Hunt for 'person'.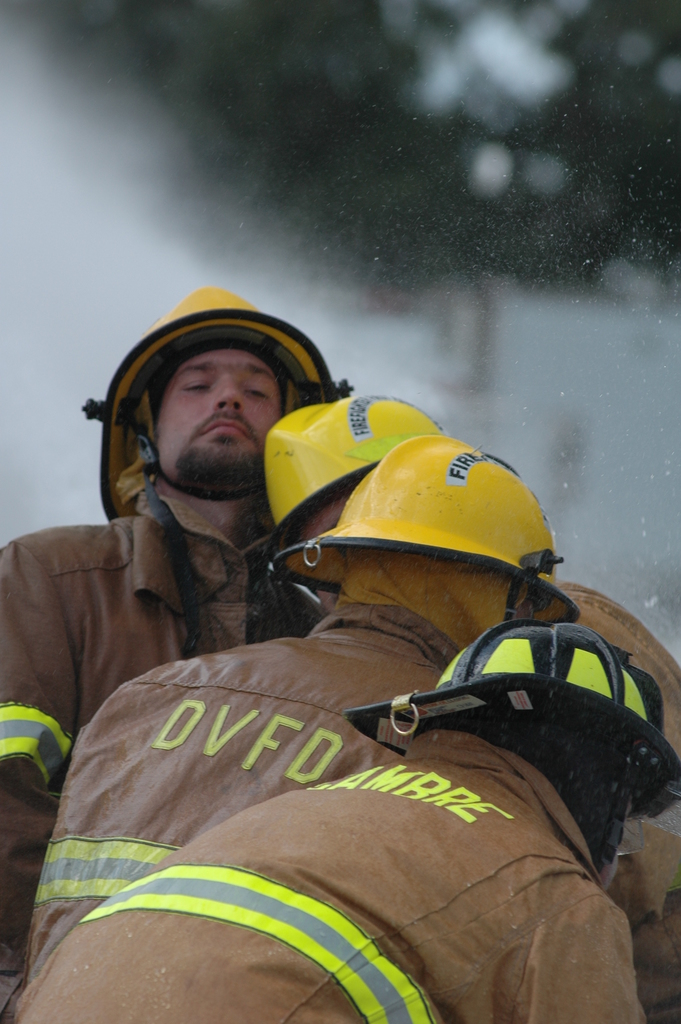
Hunted down at x1=0 y1=277 x2=352 y2=1023.
